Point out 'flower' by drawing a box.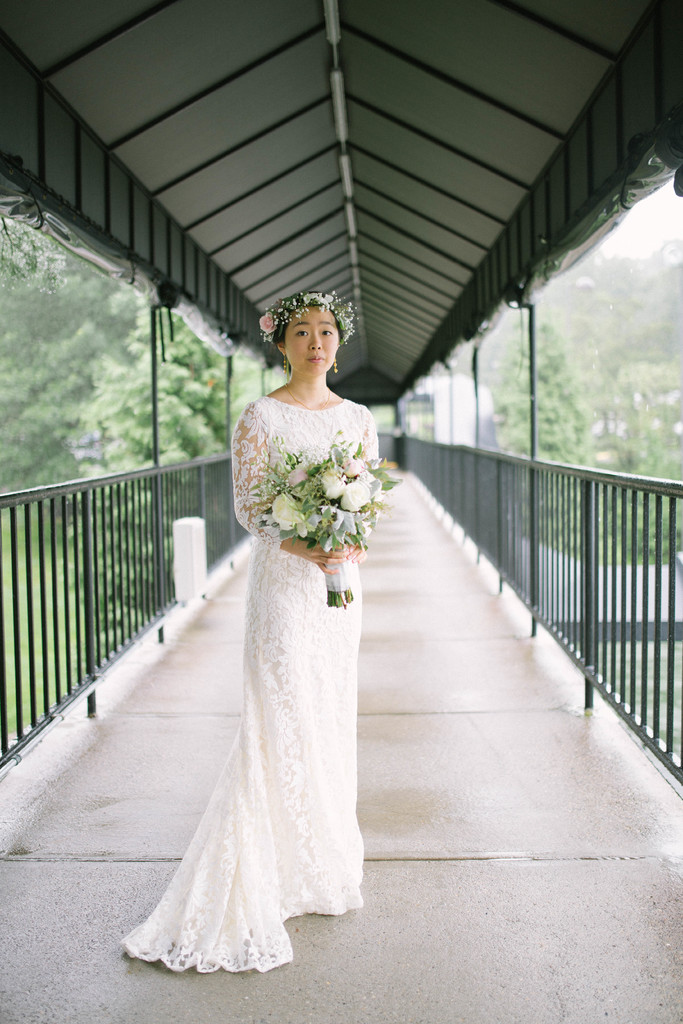
x1=338 y1=477 x2=366 y2=510.
